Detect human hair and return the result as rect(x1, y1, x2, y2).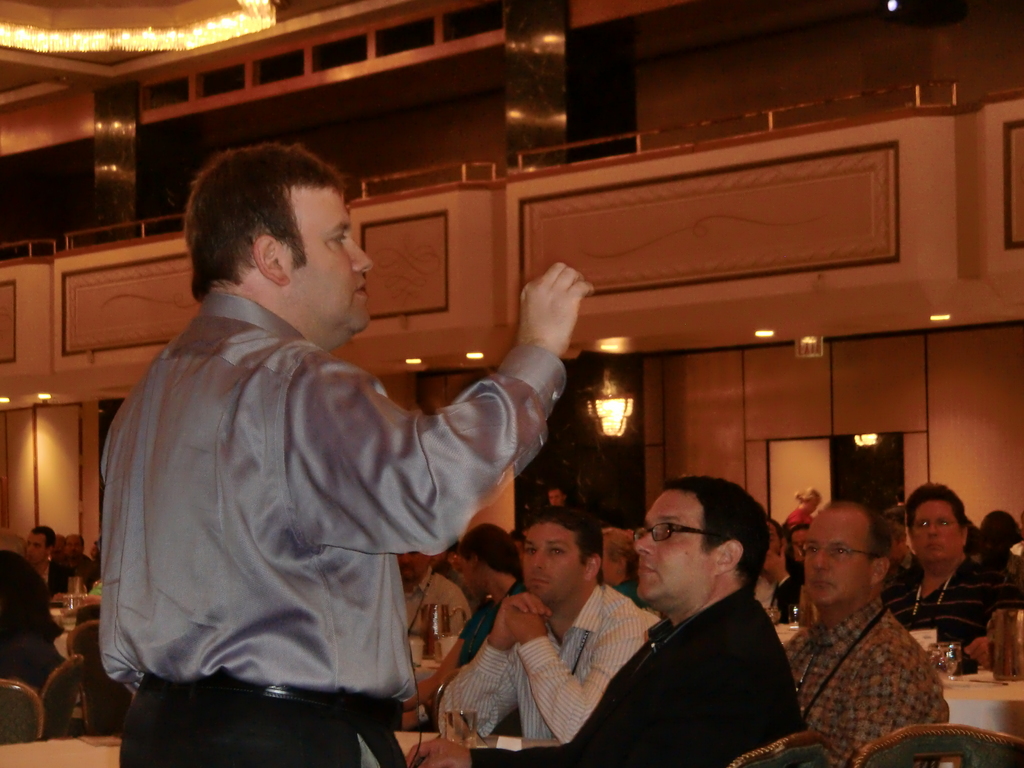
rect(975, 508, 1023, 578).
